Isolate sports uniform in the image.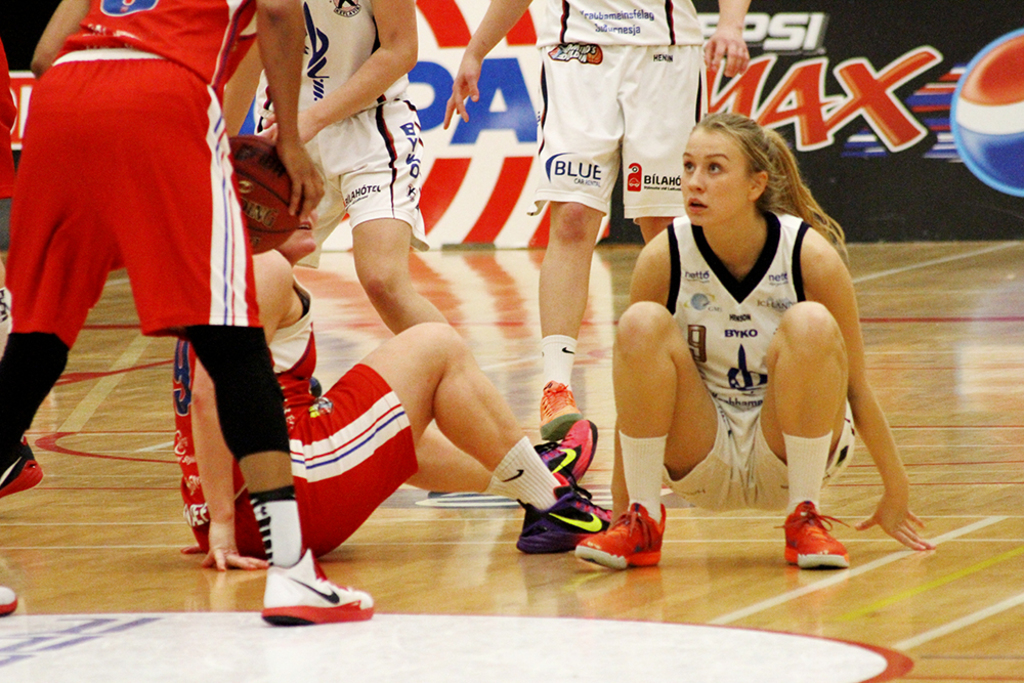
Isolated region: region(525, 0, 695, 218).
